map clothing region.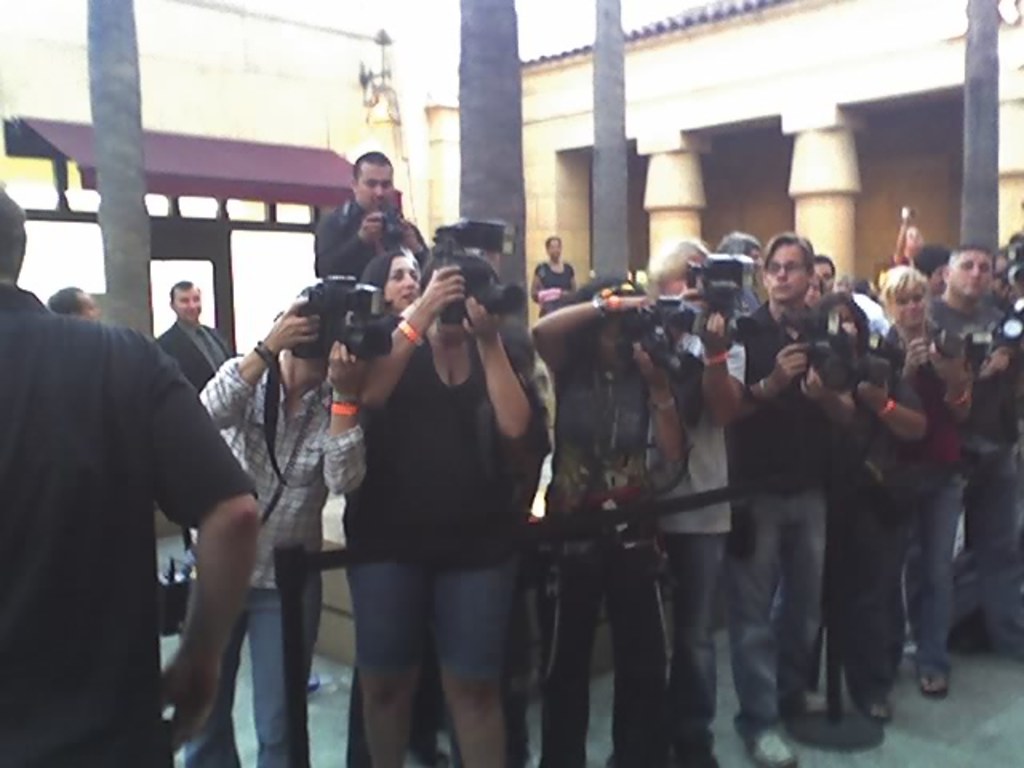
Mapped to (830,381,909,698).
